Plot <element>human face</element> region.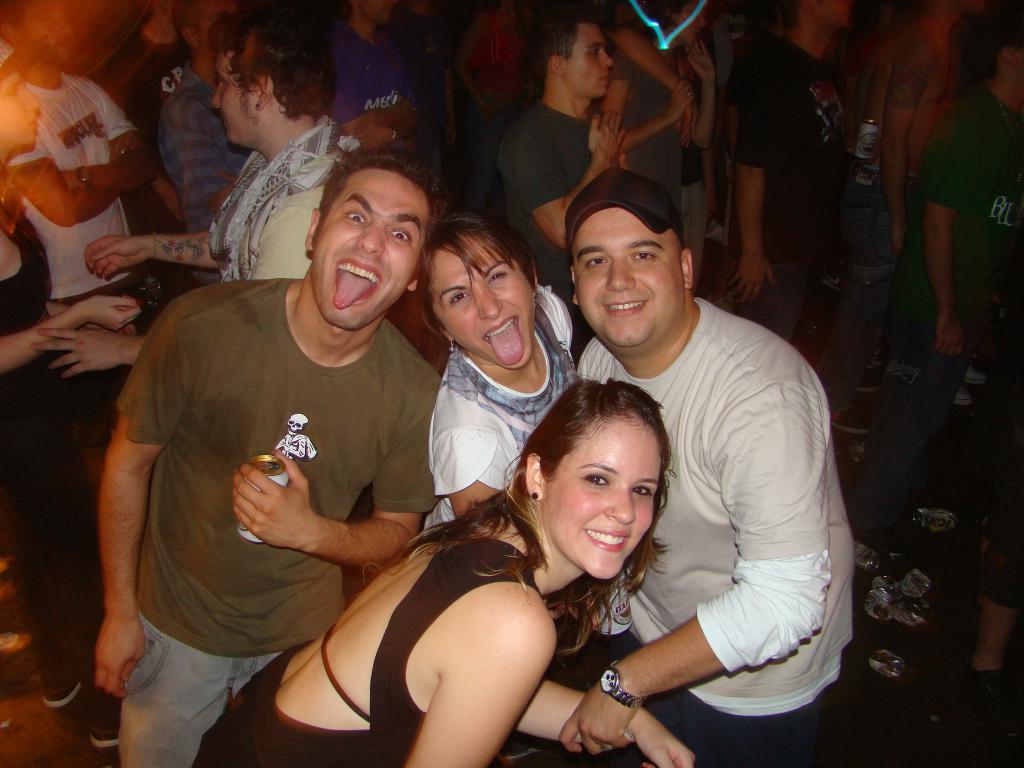
Plotted at 198:0:236:50.
